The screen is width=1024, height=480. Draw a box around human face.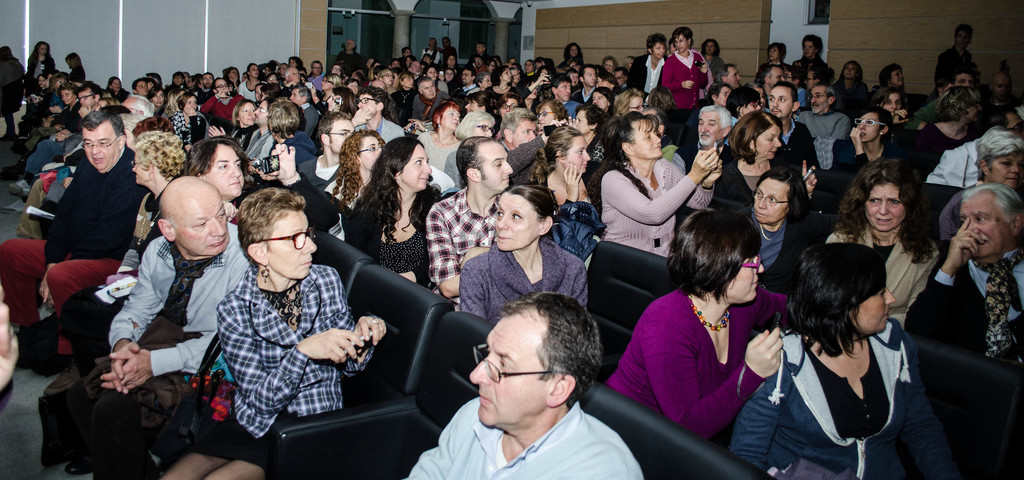
[420, 84, 435, 97].
